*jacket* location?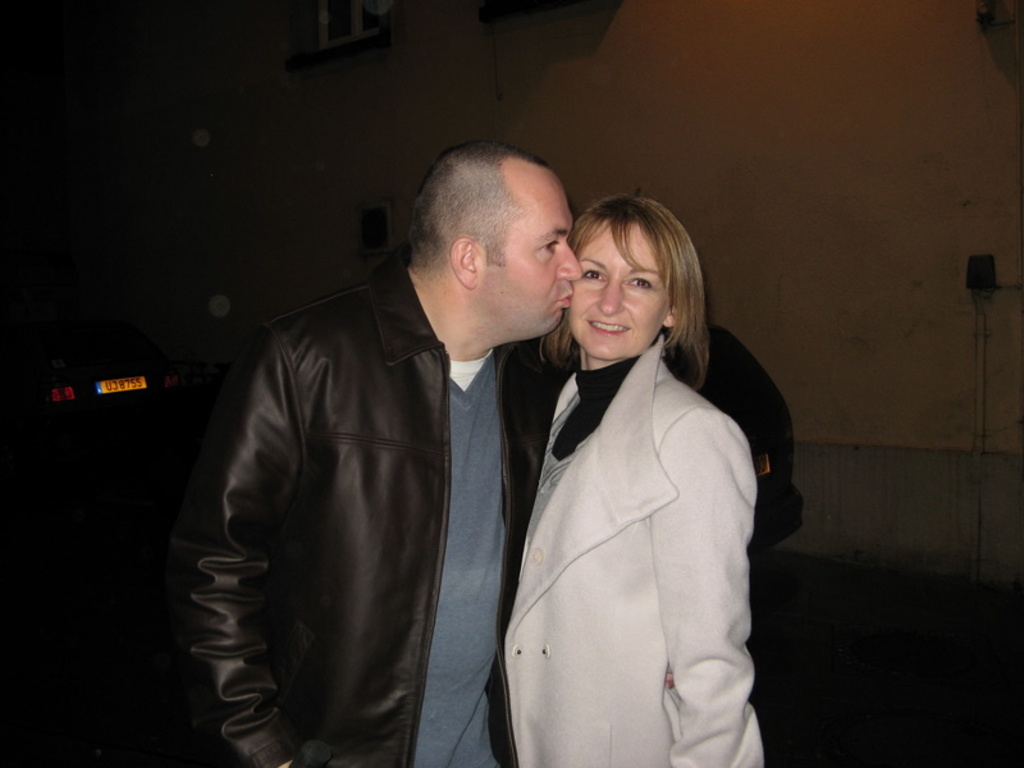
[151, 218, 602, 739]
